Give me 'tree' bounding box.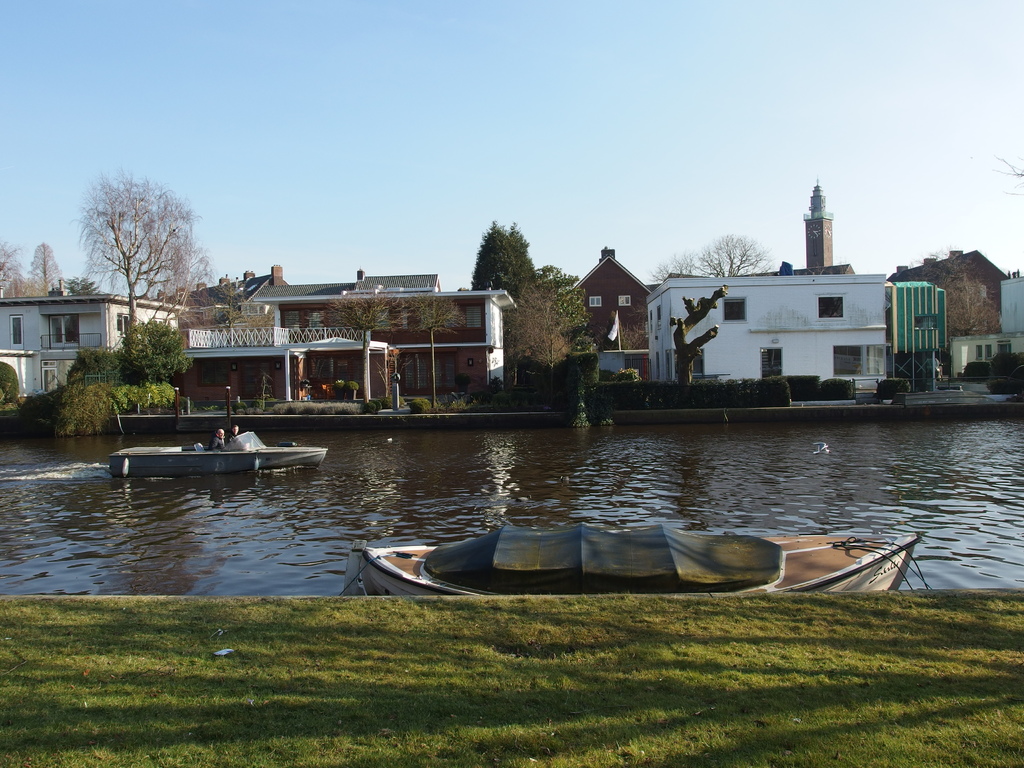
[325, 282, 403, 408].
